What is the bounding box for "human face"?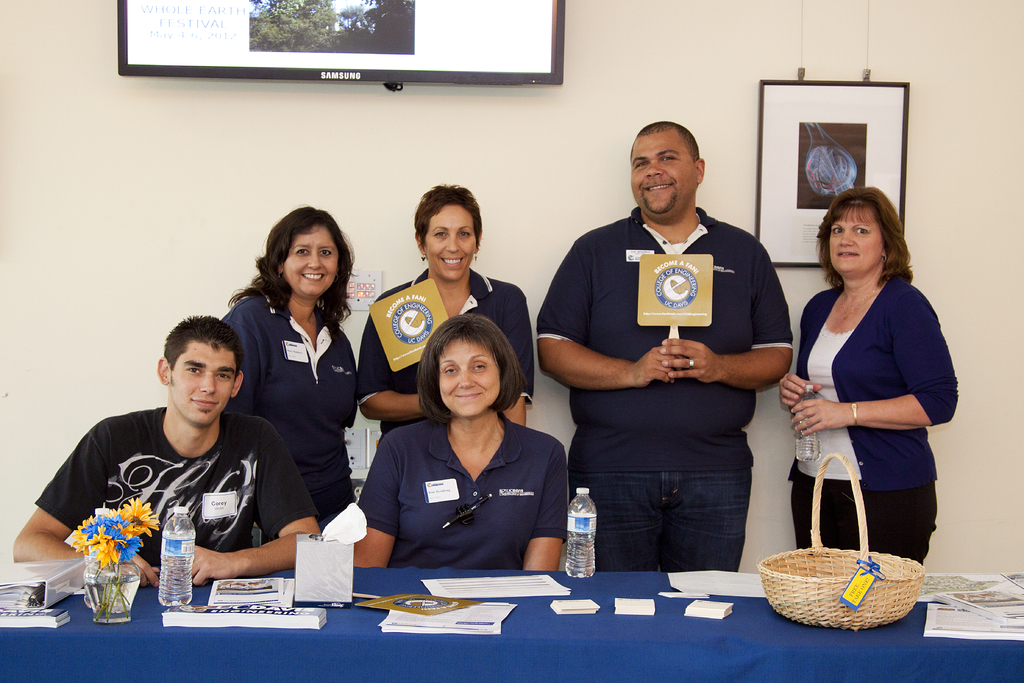
420,200,477,281.
